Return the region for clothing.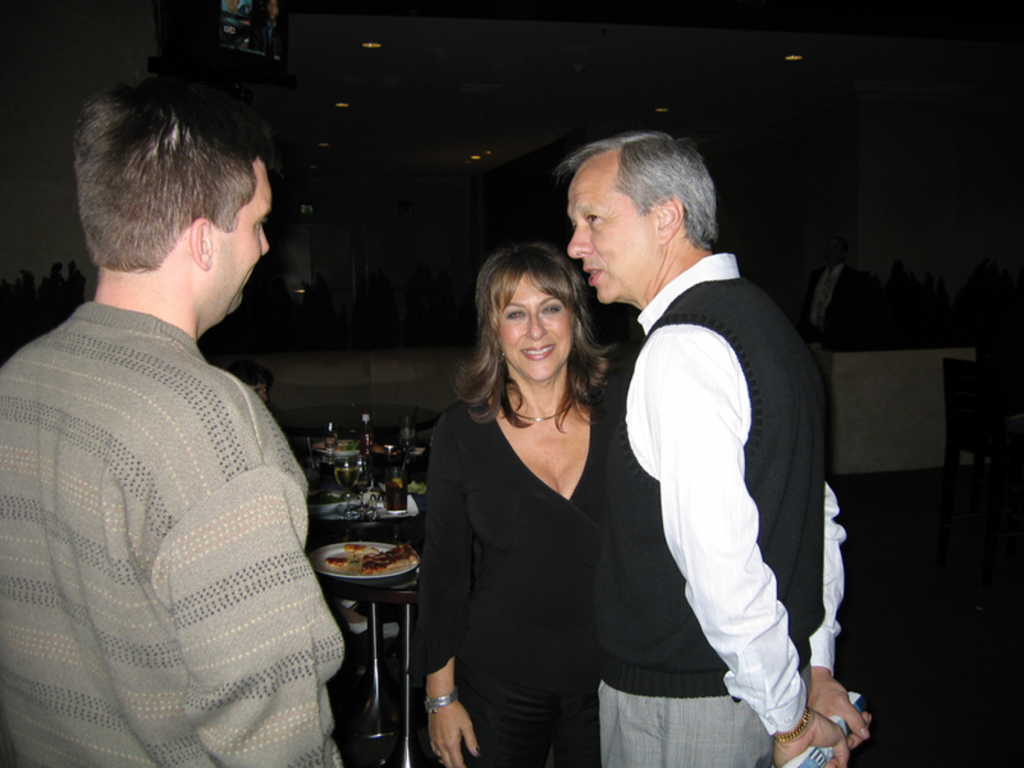
Rect(429, 379, 607, 767).
